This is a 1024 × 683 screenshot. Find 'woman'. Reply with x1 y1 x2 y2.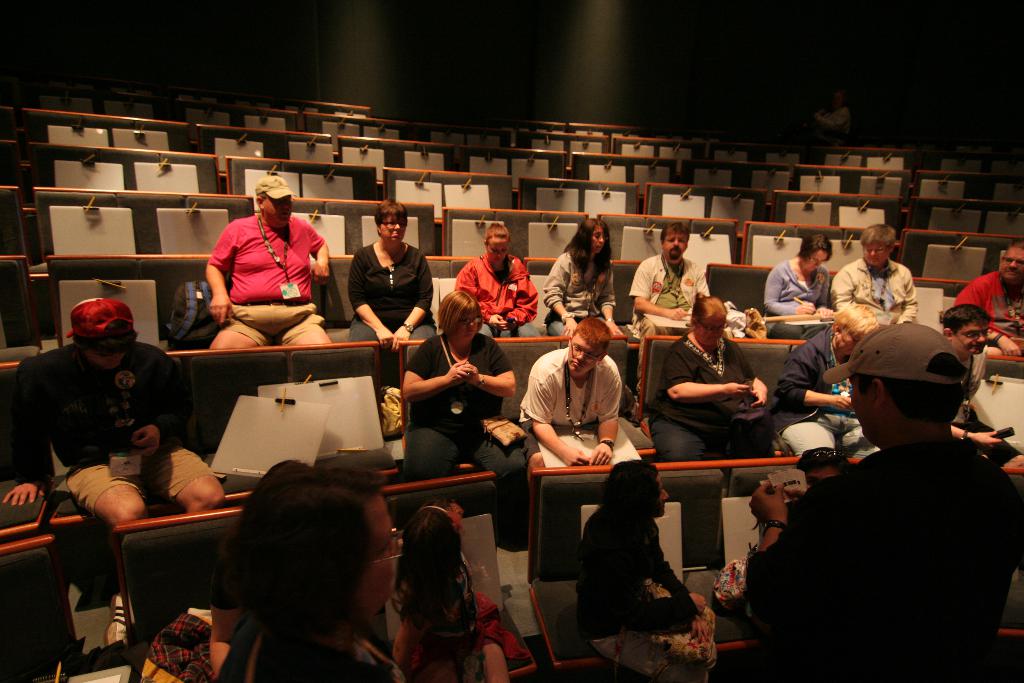
545 215 626 339.
